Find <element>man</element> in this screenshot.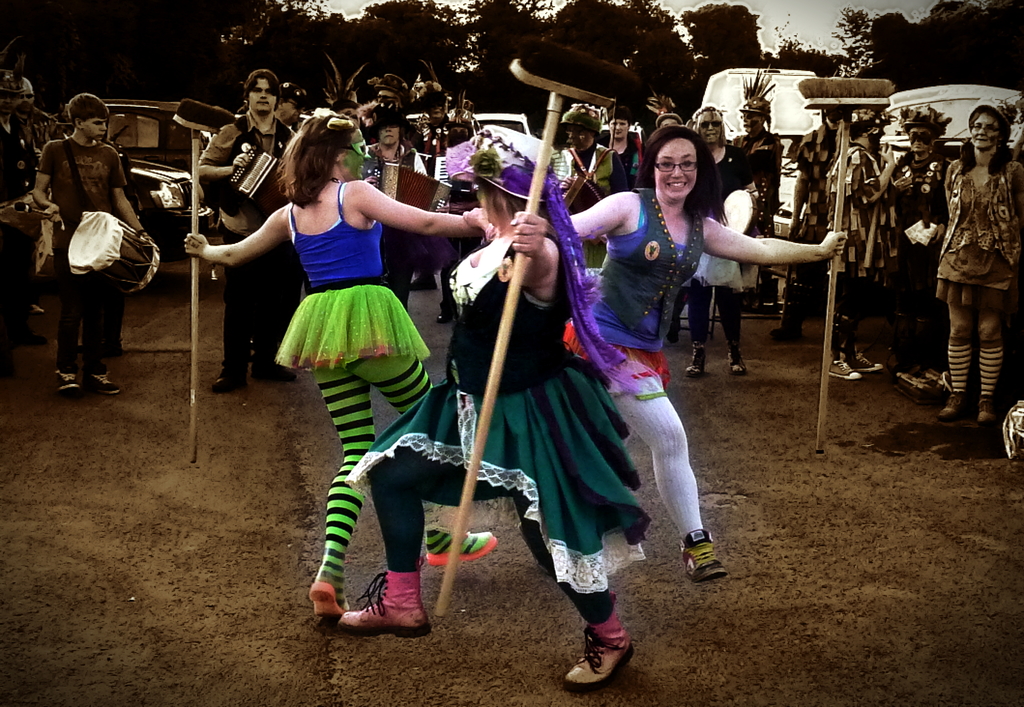
The bounding box for <element>man</element> is 196:67:292:385.
